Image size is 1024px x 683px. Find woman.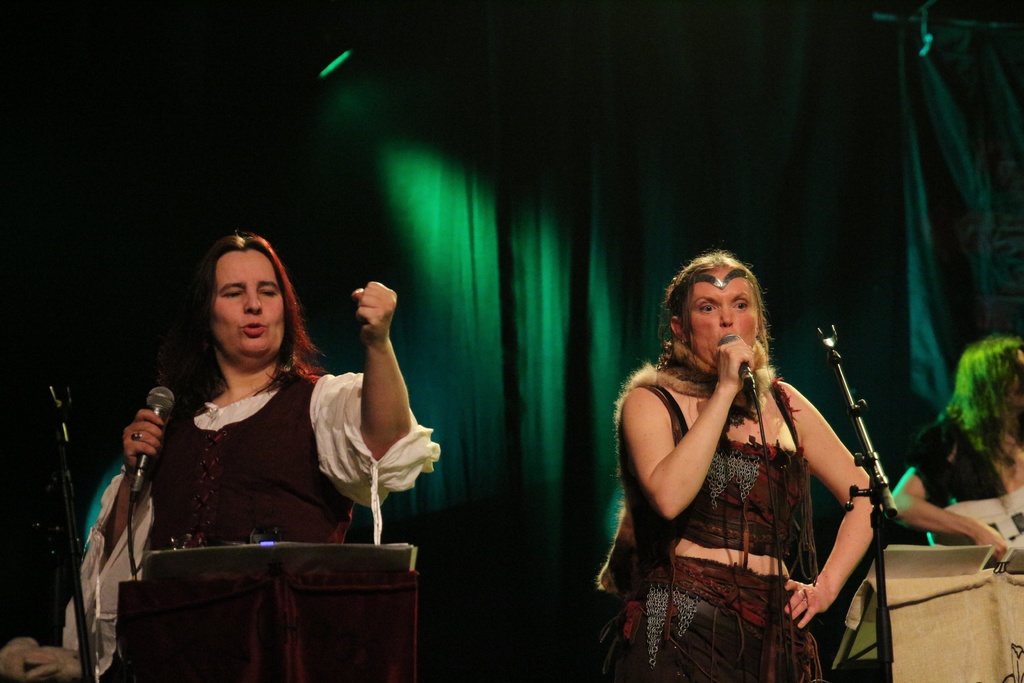
[left=61, top=229, right=440, bottom=682].
